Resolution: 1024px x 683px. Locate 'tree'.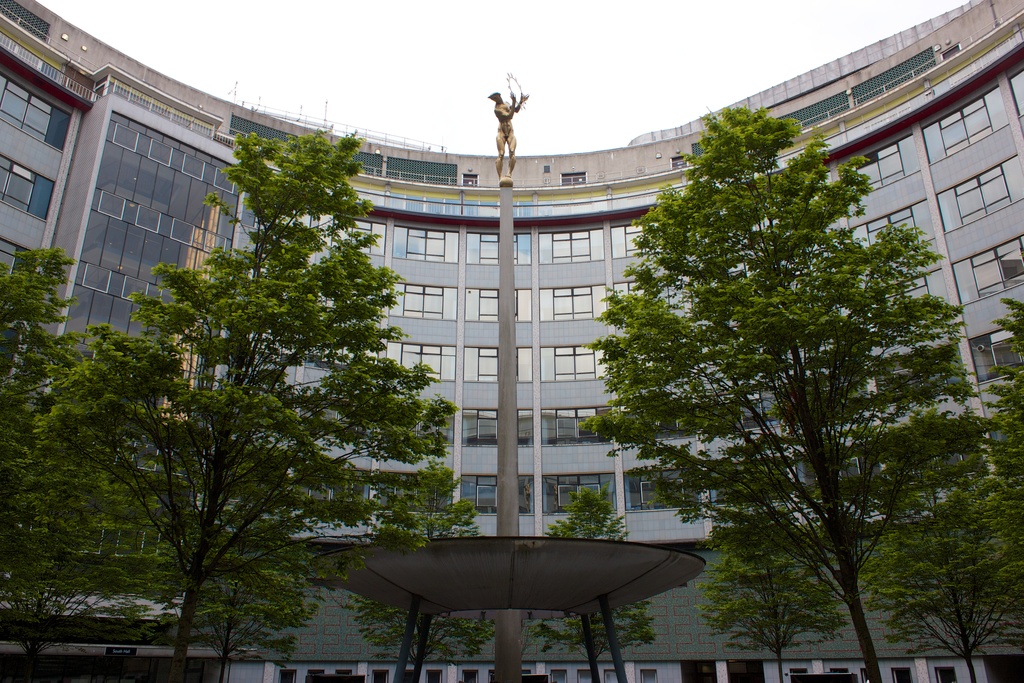
region(888, 296, 1023, 526).
